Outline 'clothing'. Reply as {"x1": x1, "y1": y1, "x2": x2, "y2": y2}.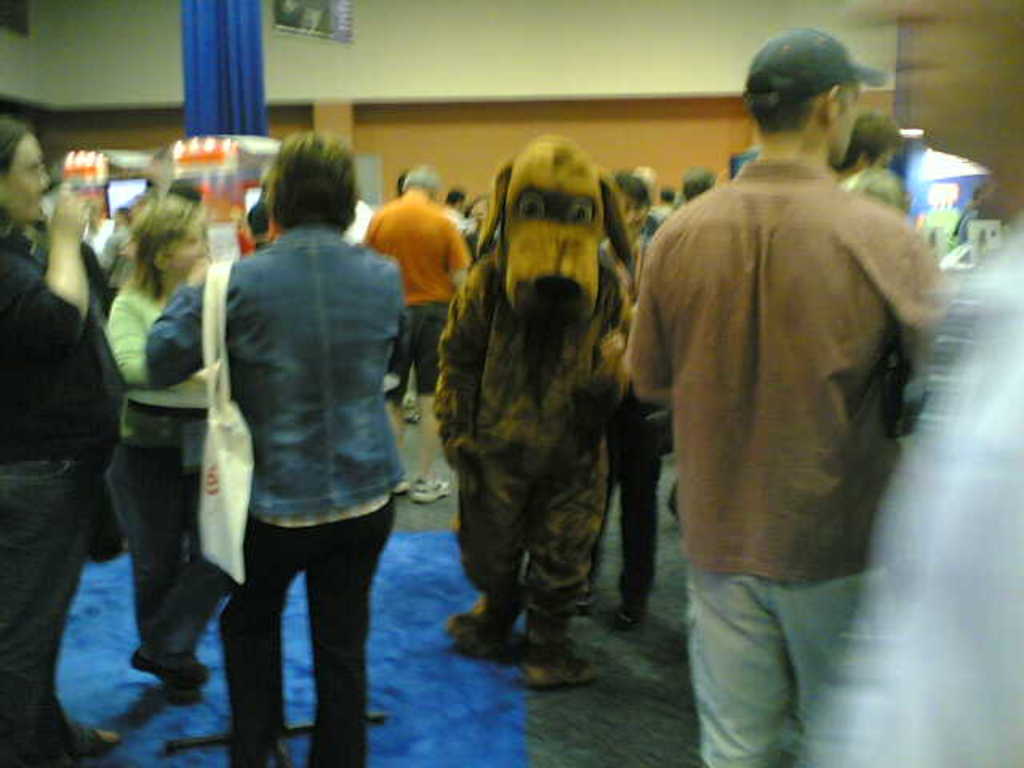
{"x1": 149, "y1": 229, "x2": 410, "y2": 766}.
